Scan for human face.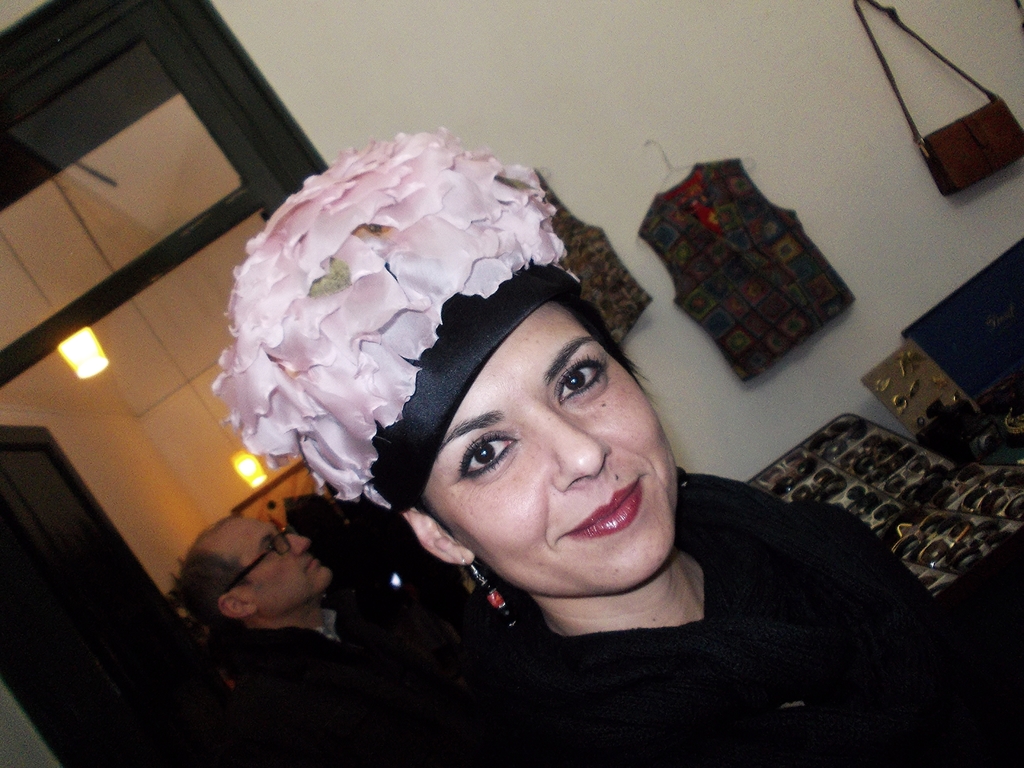
Scan result: (422,302,676,596).
